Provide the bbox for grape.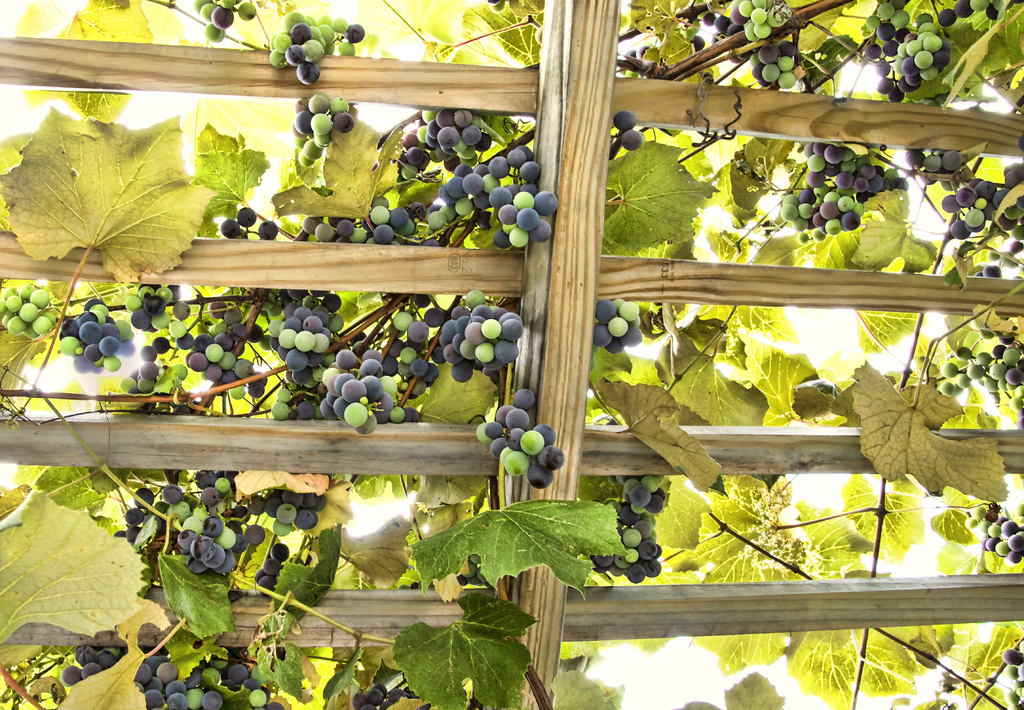
bbox=(1005, 666, 1017, 678).
